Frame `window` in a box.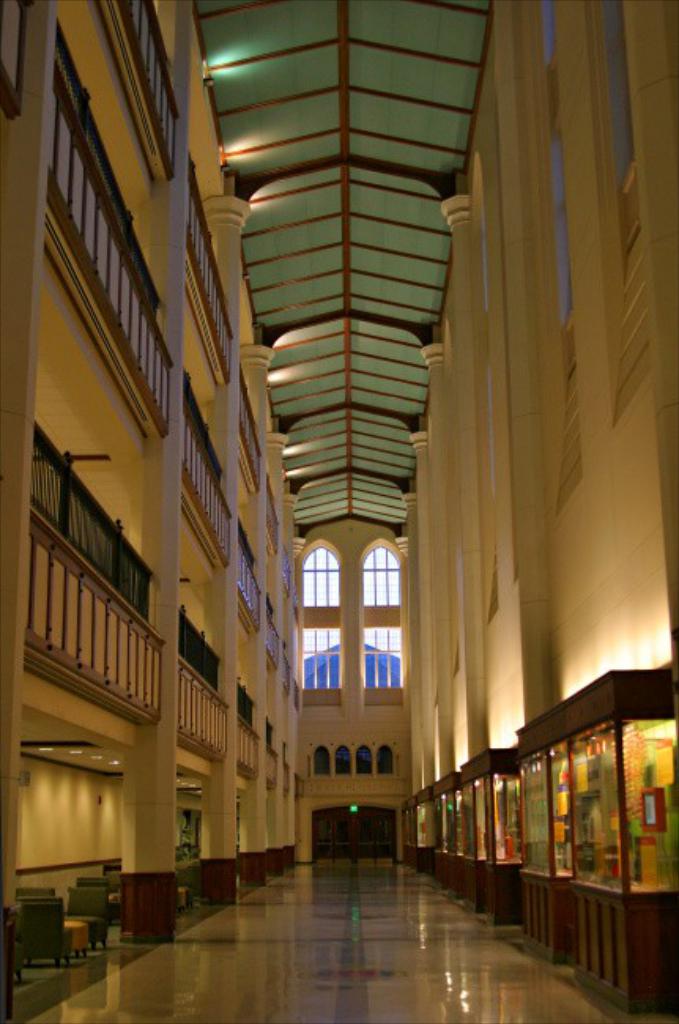
(x1=361, y1=544, x2=397, y2=607).
